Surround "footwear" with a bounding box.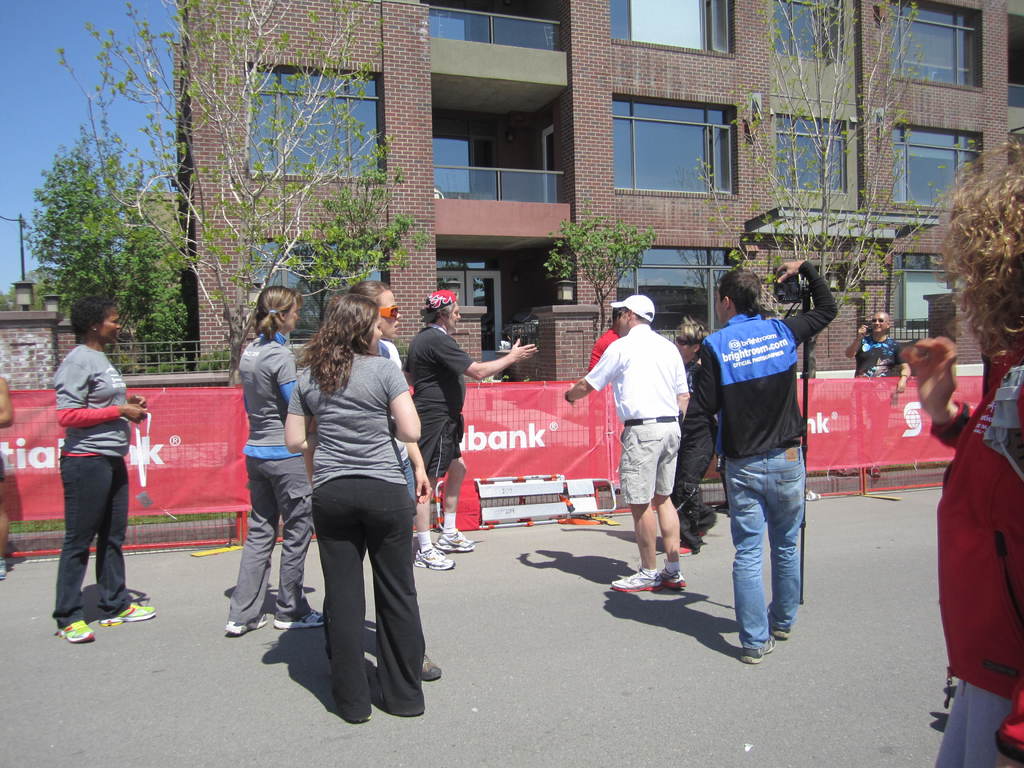
left=611, top=564, right=665, bottom=591.
